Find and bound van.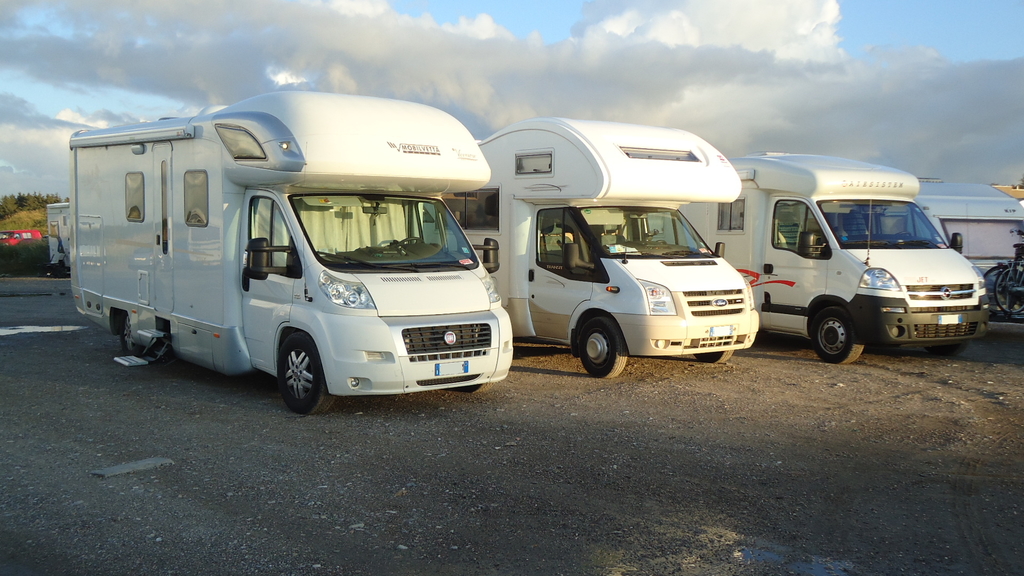
Bound: left=67, top=84, right=517, bottom=417.
